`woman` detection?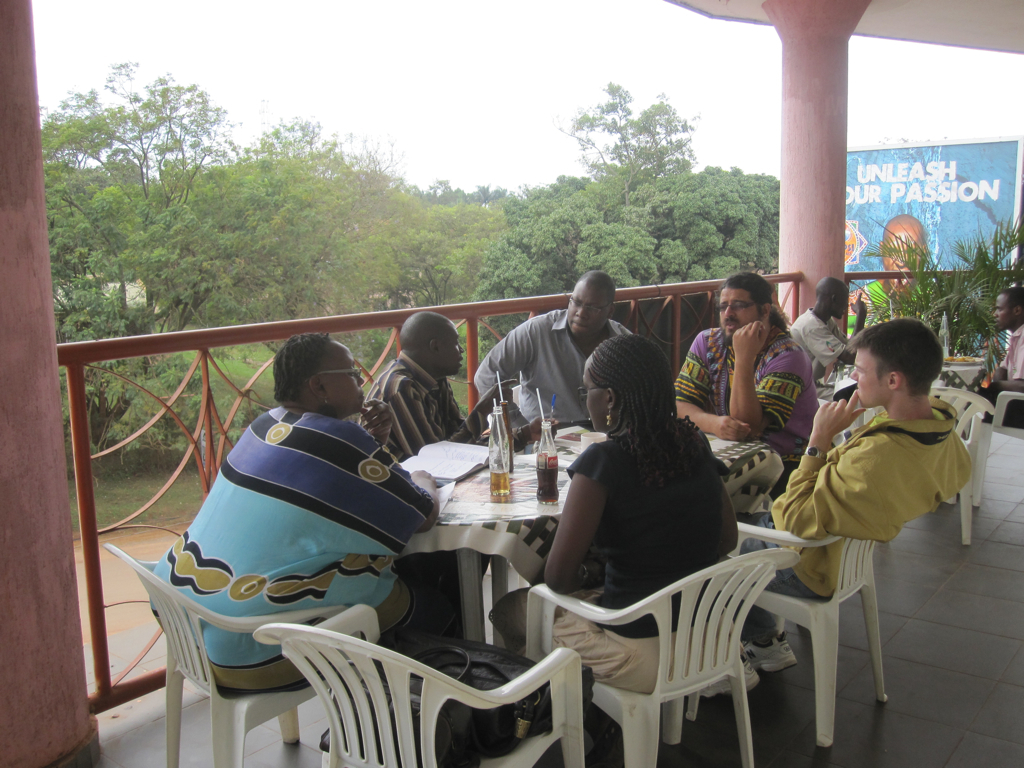
x1=138, y1=330, x2=448, y2=696
